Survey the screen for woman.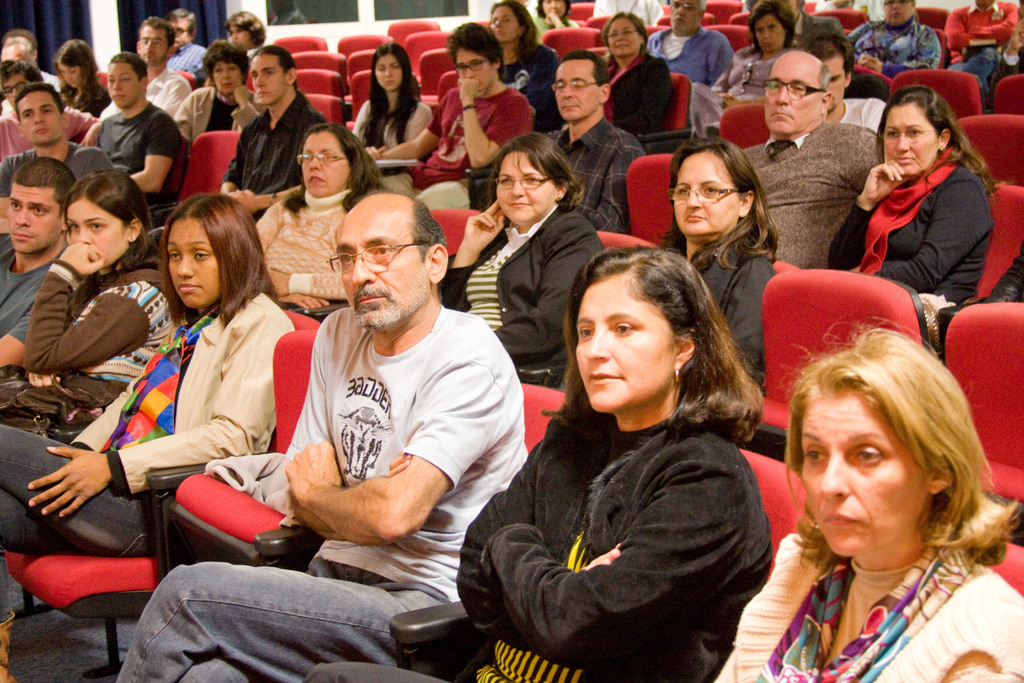
Survey found: crop(678, 1, 819, 172).
